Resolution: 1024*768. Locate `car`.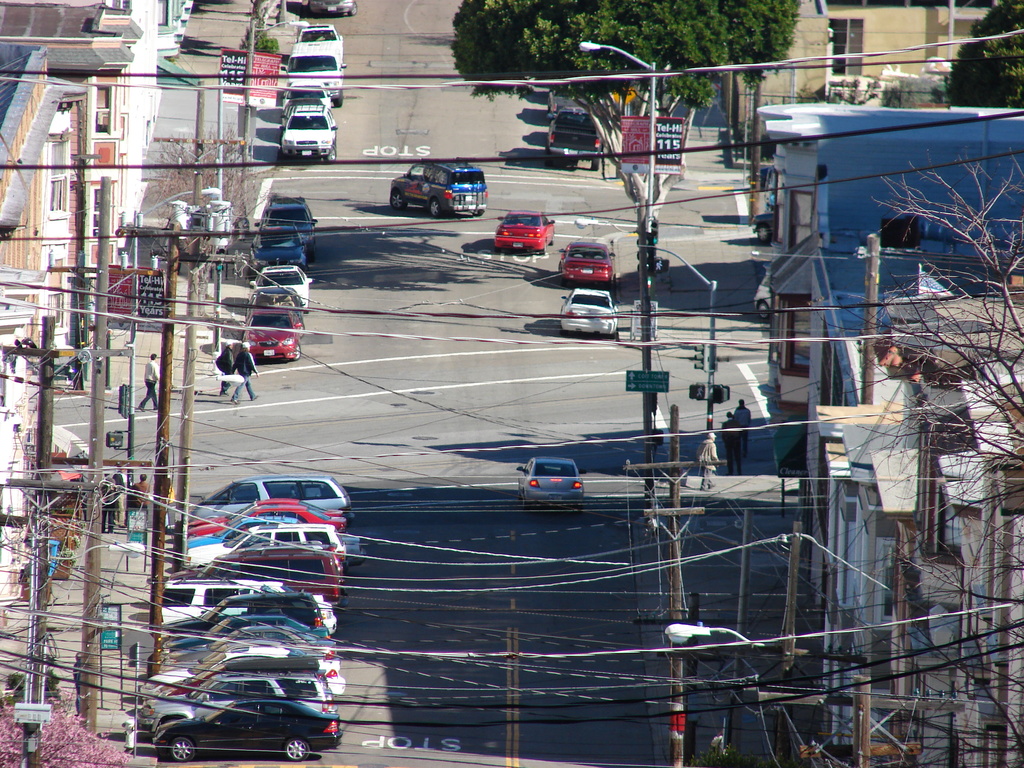
<region>280, 103, 342, 163</region>.
